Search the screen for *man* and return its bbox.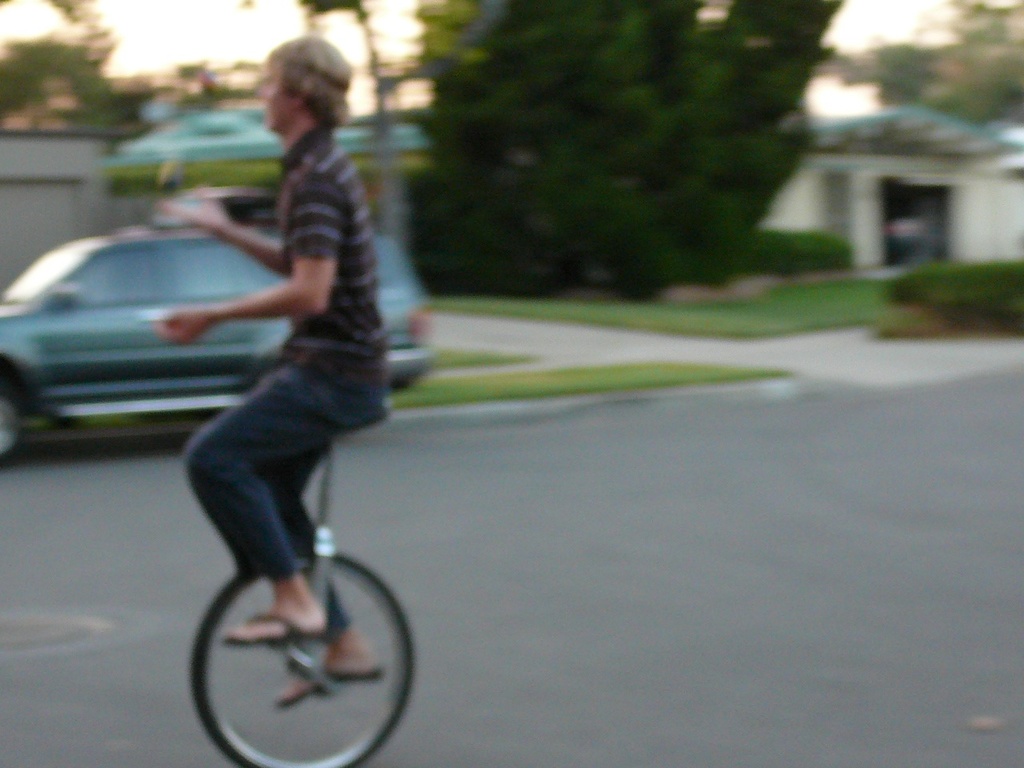
Found: pyautogui.locateOnScreen(134, 75, 417, 734).
